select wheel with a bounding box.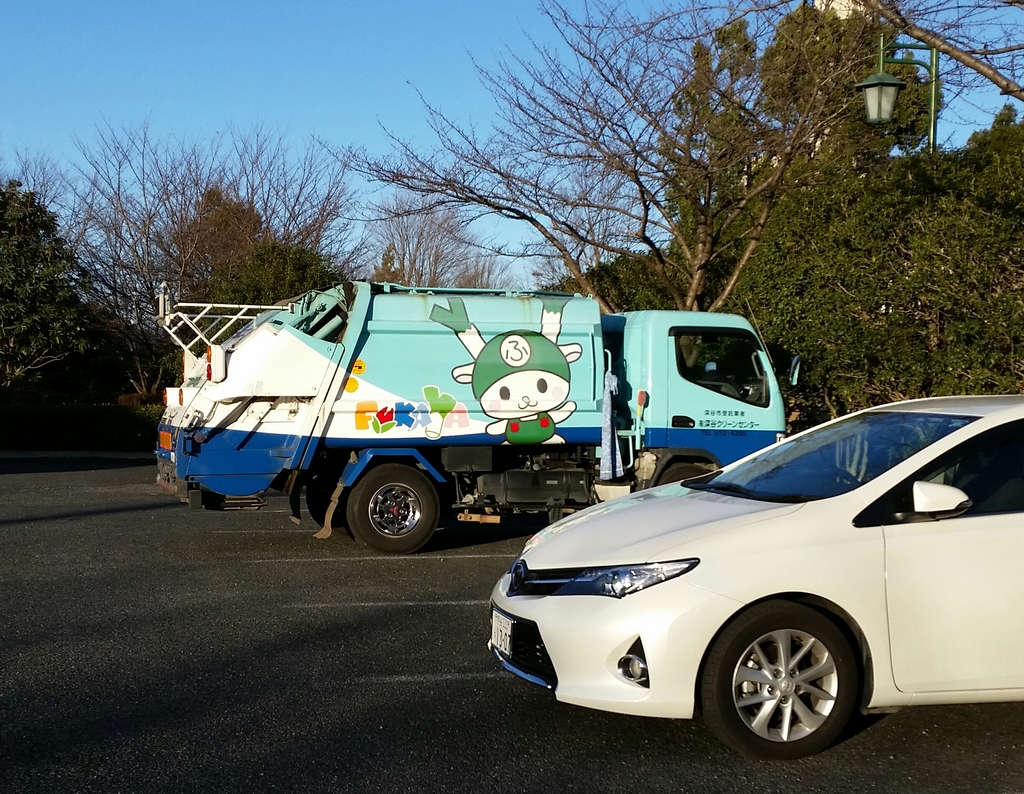
{"x1": 342, "y1": 464, "x2": 442, "y2": 553}.
